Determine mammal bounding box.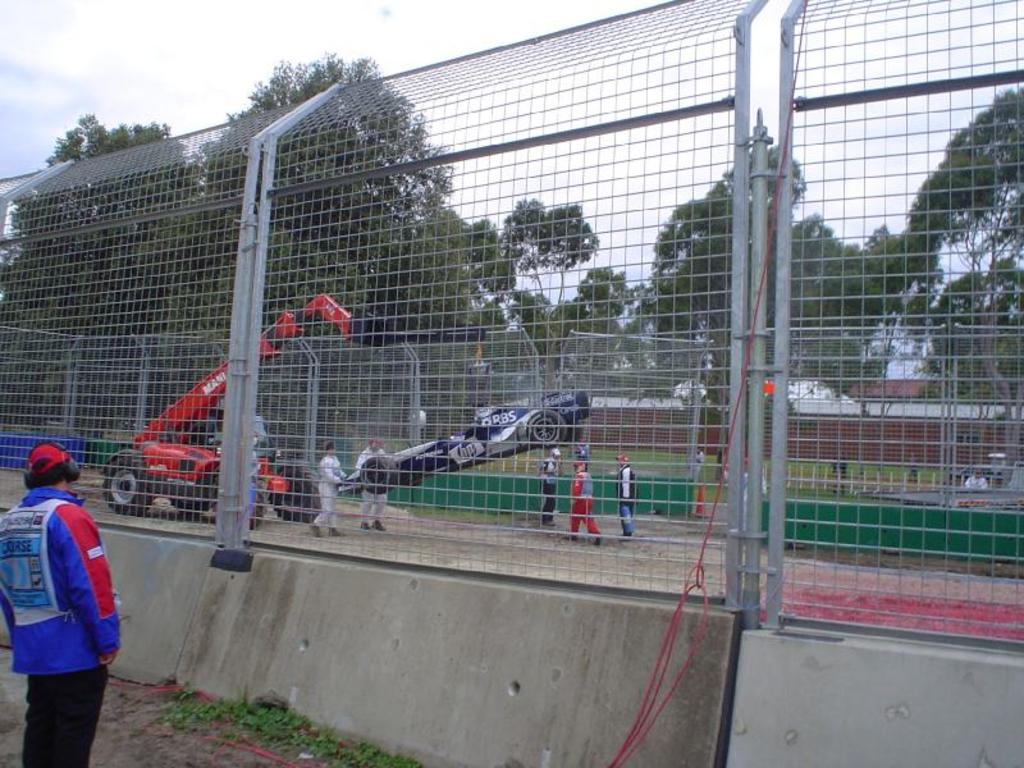
Determined: (left=308, top=434, right=352, bottom=531).
